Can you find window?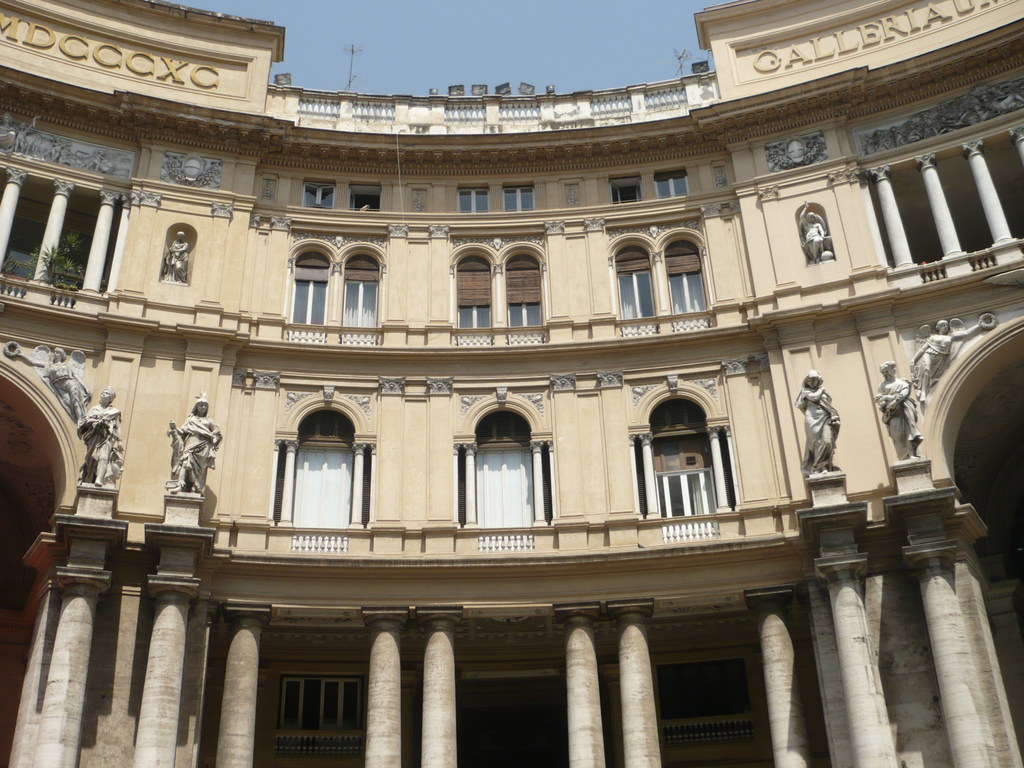
Yes, bounding box: 652/170/688/208.
